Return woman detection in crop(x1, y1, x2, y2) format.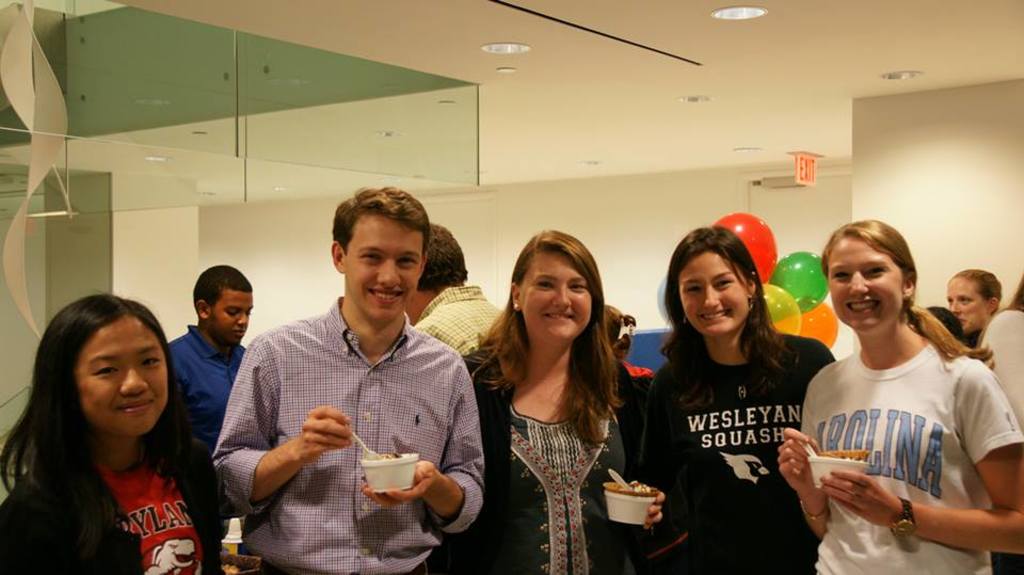
crop(770, 212, 1023, 574).
